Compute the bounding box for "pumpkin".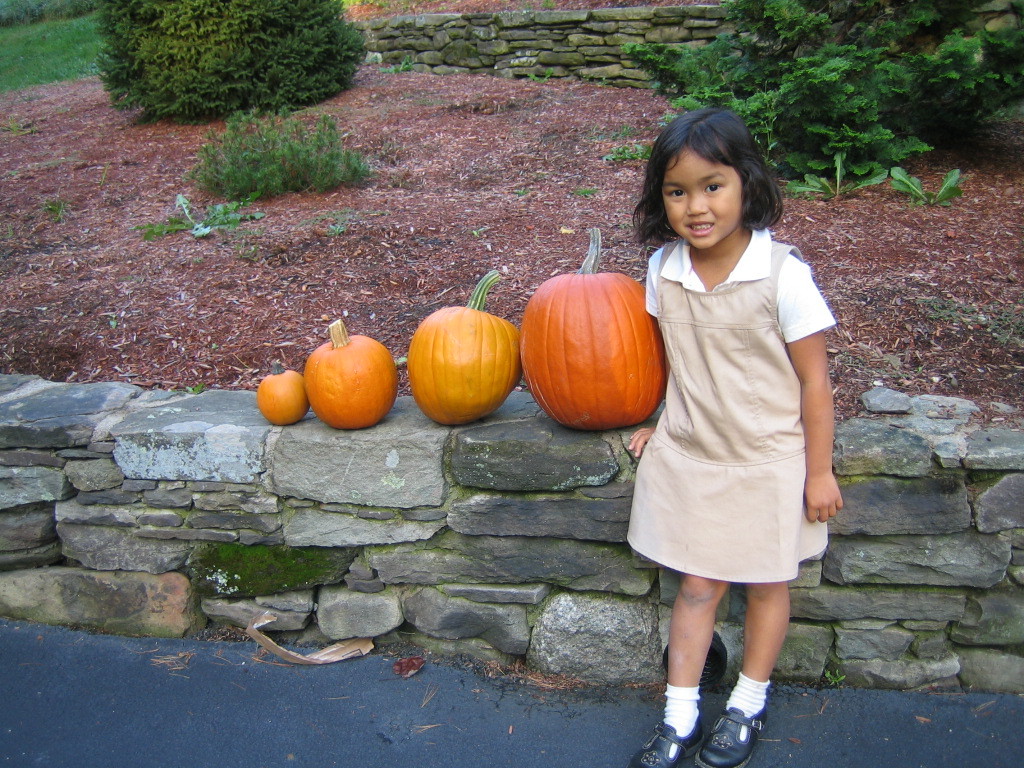
bbox(257, 361, 307, 427).
